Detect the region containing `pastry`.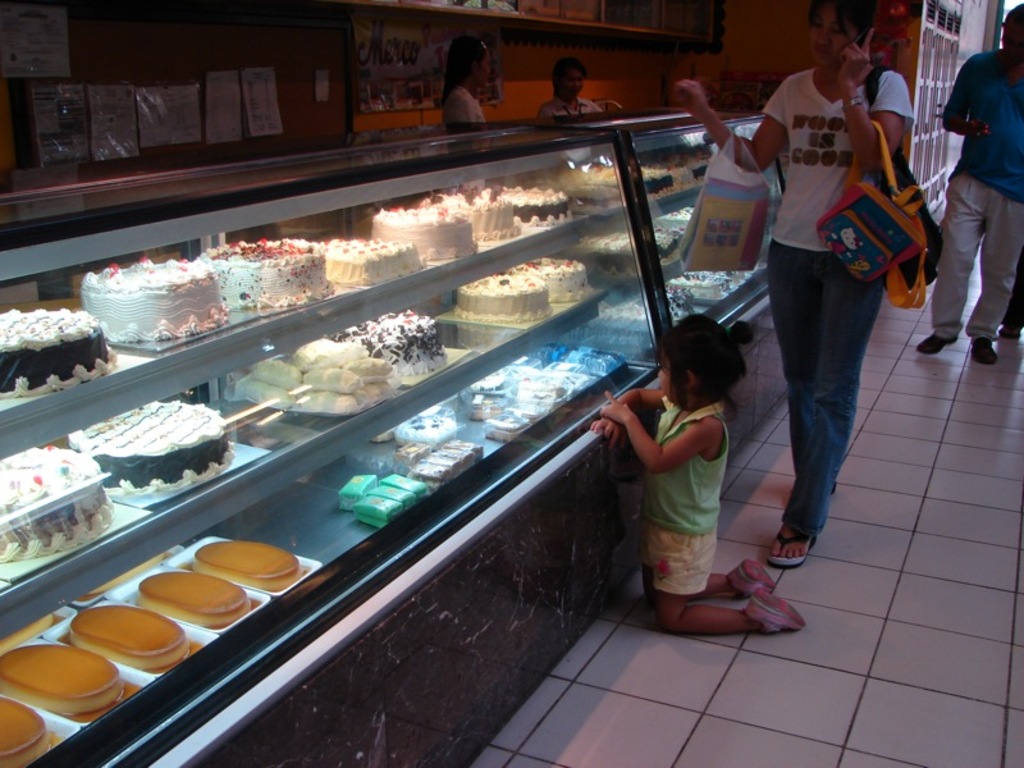
(x1=378, y1=483, x2=416, y2=509).
